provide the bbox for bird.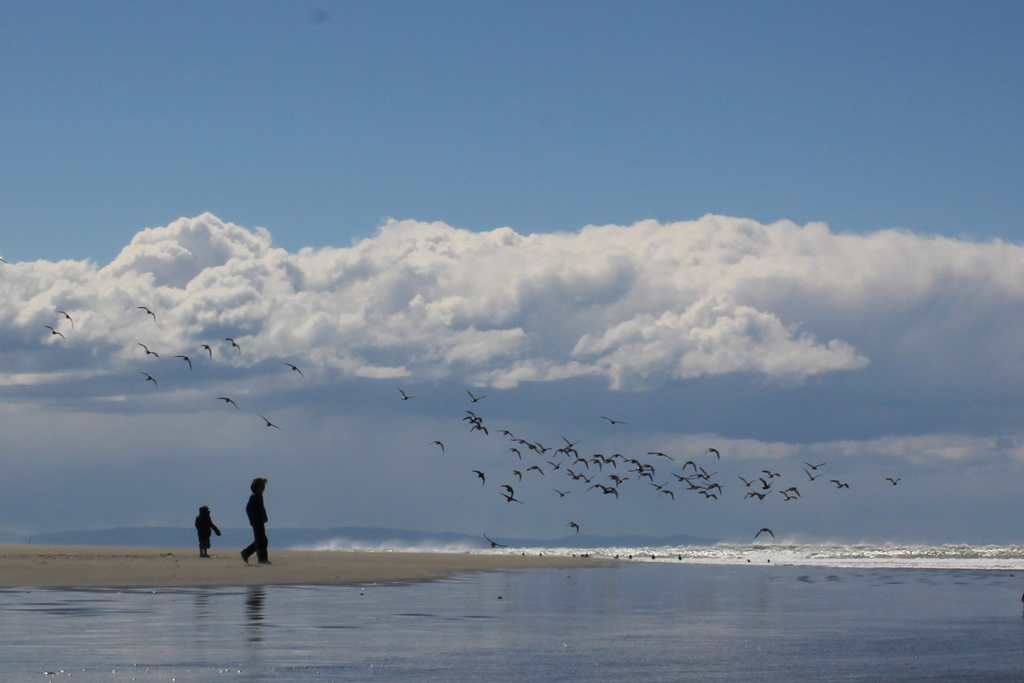
l=0, t=258, r=6, b=265.
